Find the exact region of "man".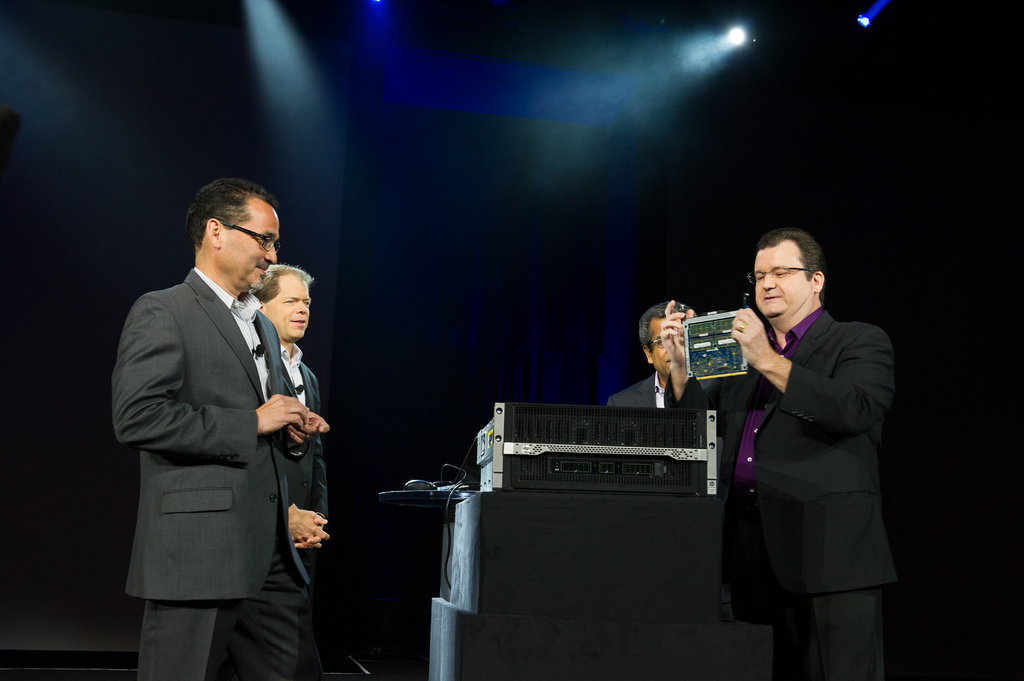
Exact region: 603 298 703 409.
